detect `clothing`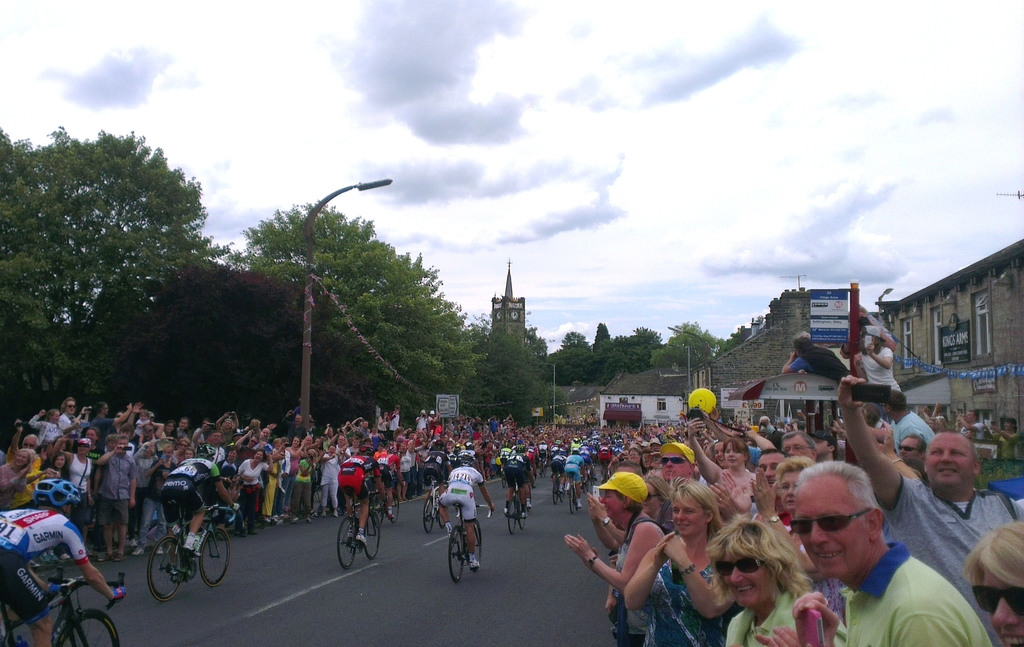
<region>287, 454, 326, 522</region>
